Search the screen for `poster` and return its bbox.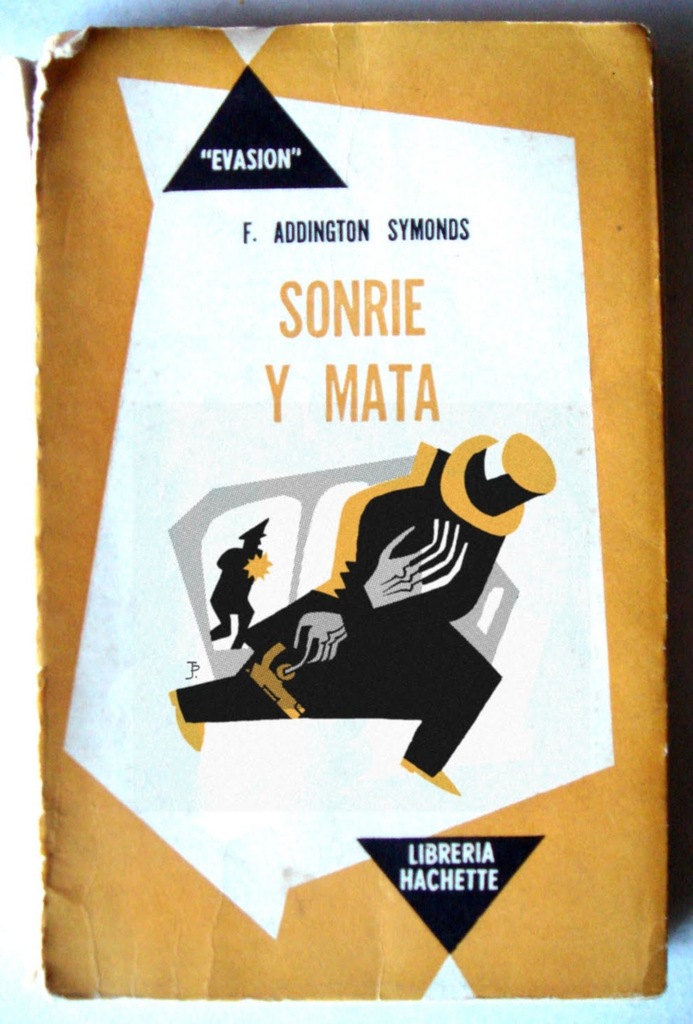
Found: 0:0:692:1023.
